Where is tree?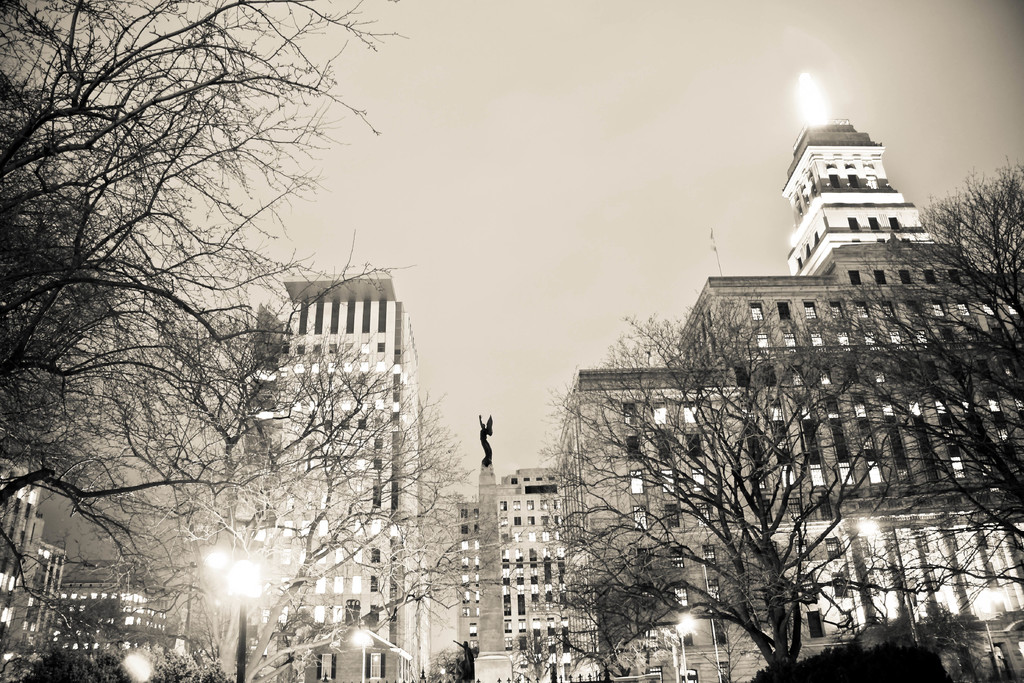
[x1=760, y1=153, x2=1023, y2=595].
